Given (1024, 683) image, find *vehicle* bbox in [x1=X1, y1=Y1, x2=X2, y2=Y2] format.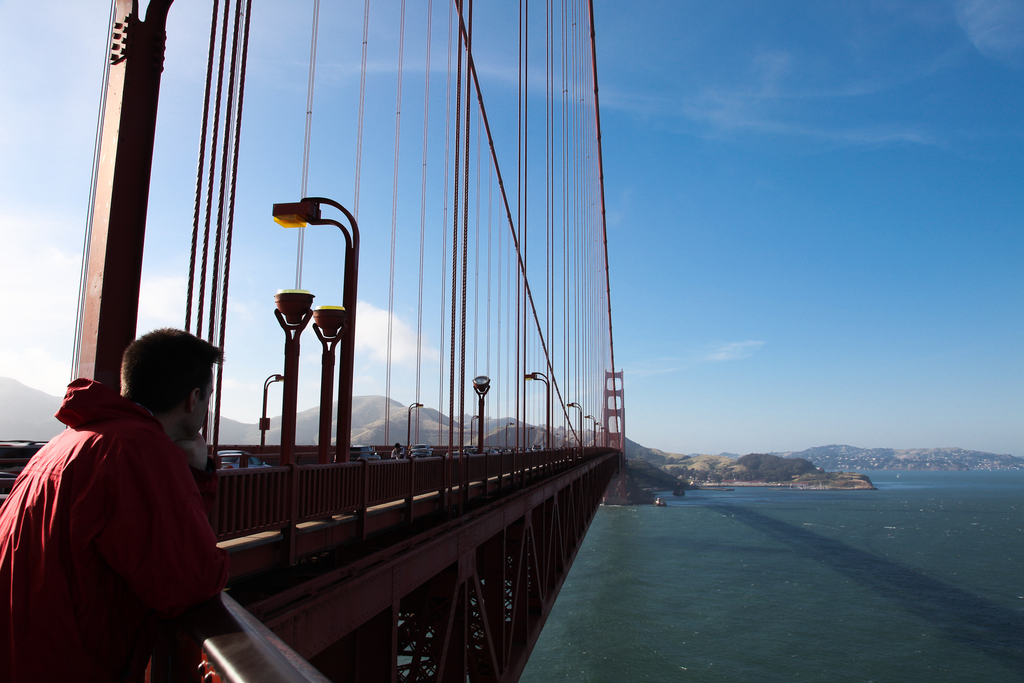
[x1=218, y1=452, x2=268, y2=470].
